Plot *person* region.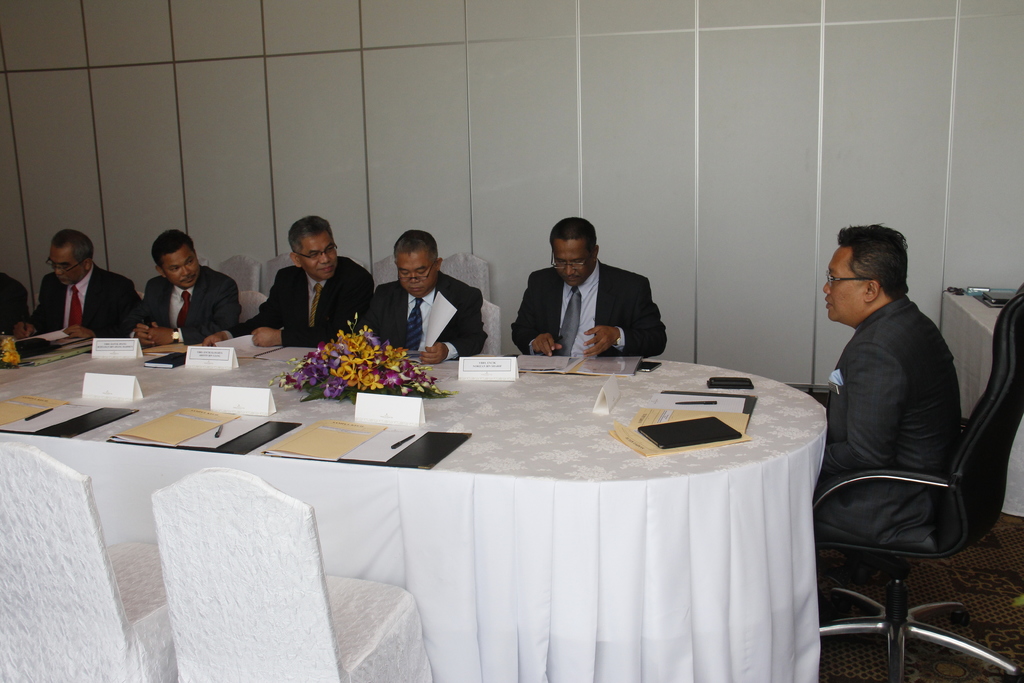
Plotted at box=[9, 227, 143, 343].
